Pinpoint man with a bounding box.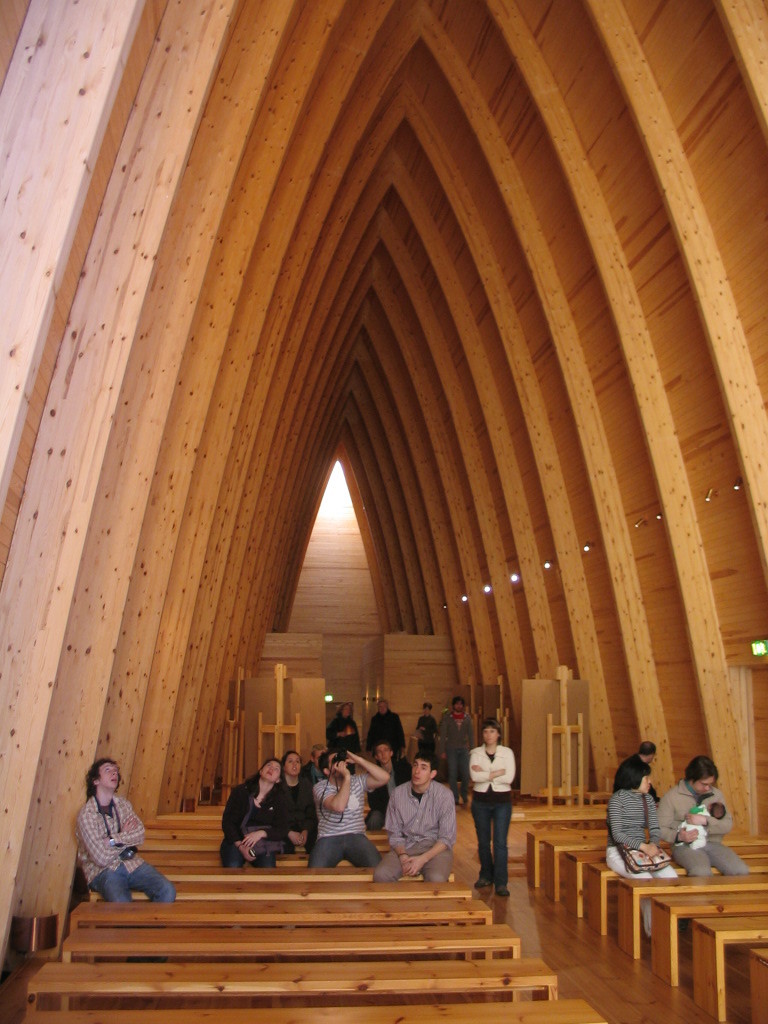
box(75, 758, 169, 907).
